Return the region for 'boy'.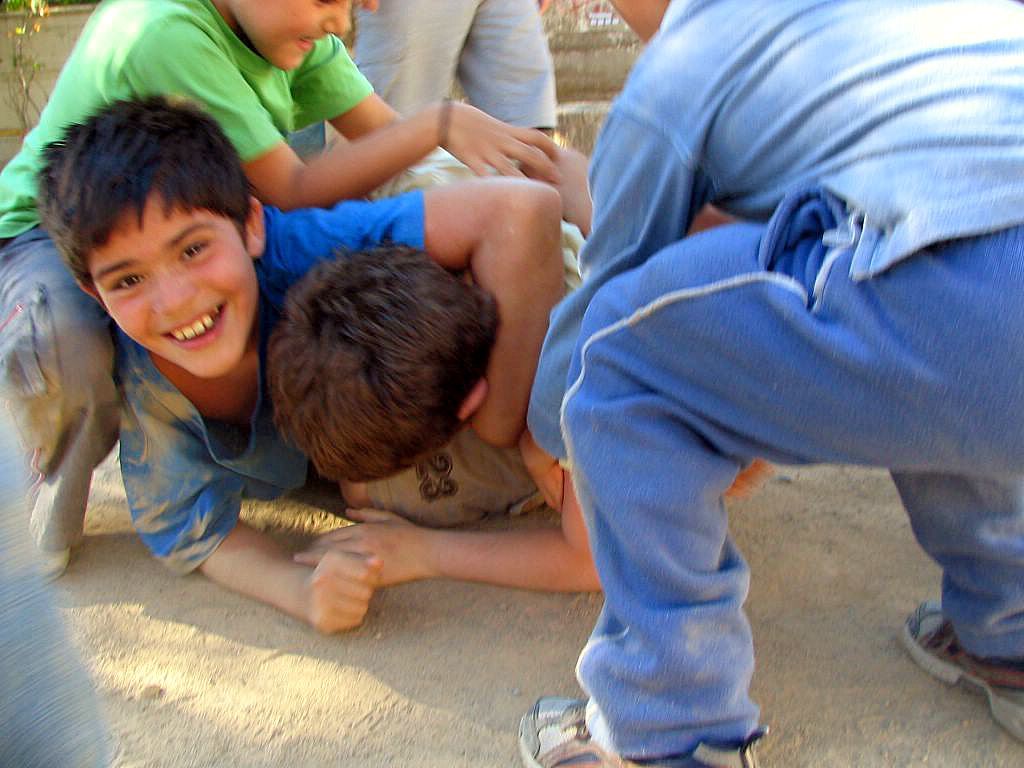
bbox(36, 96, 567, 633).
